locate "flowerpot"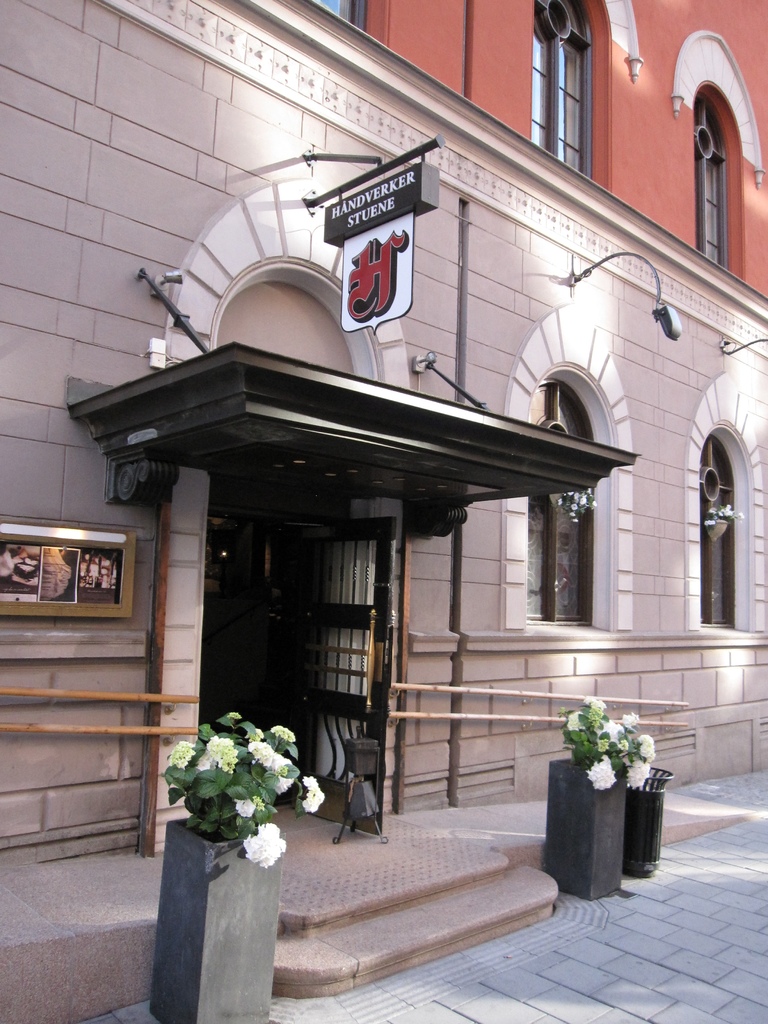
[left=140, top=819, right=278, bottom=1023]
